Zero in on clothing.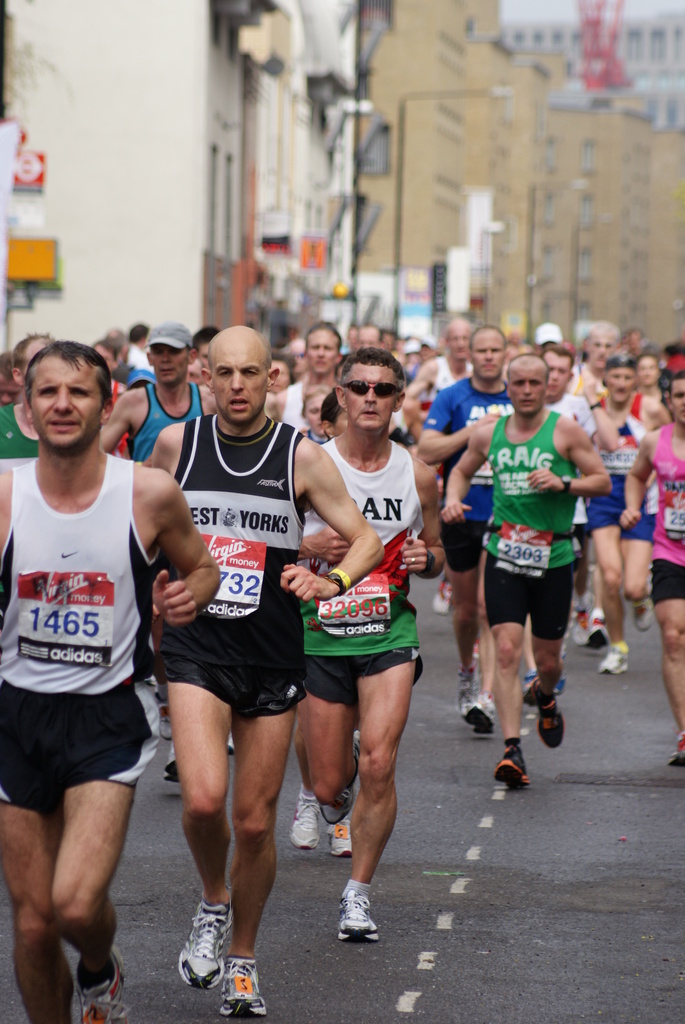
Zeroed in: <region>431, 378, 508, 578</region>.
